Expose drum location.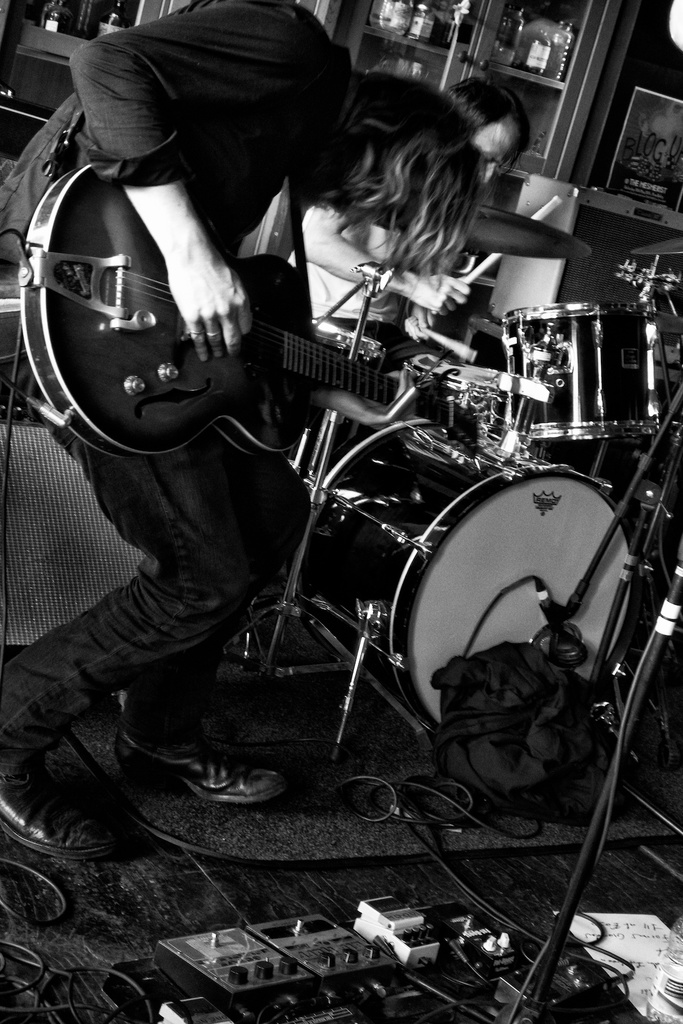
Exposed at [299, 417, 635, 737].
